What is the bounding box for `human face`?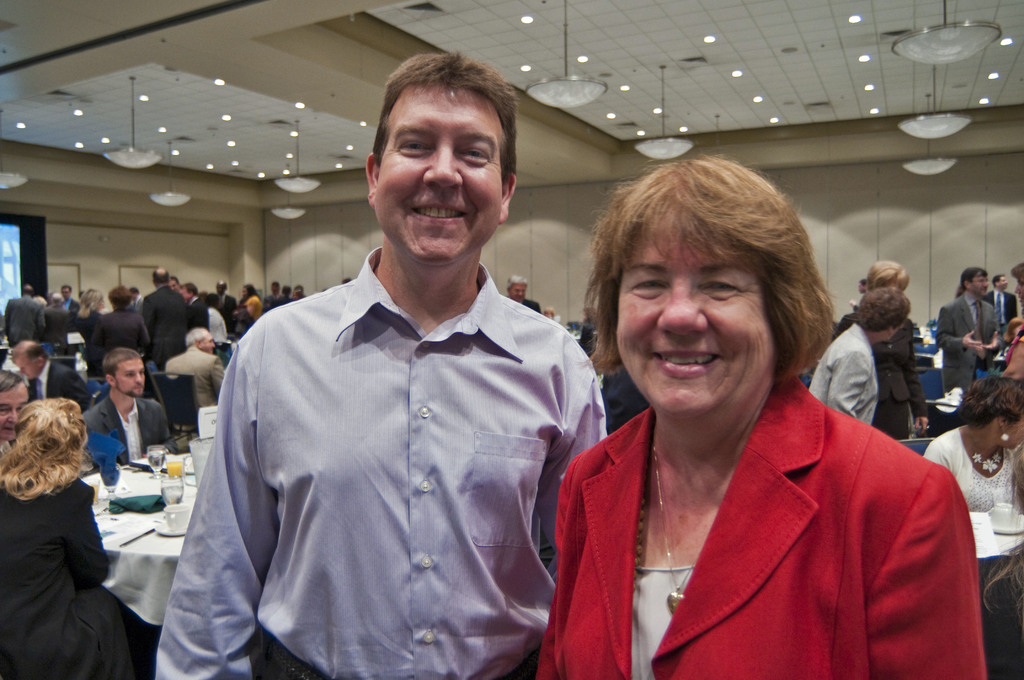
x1=511 y1=282 x2=525 y2=302.
